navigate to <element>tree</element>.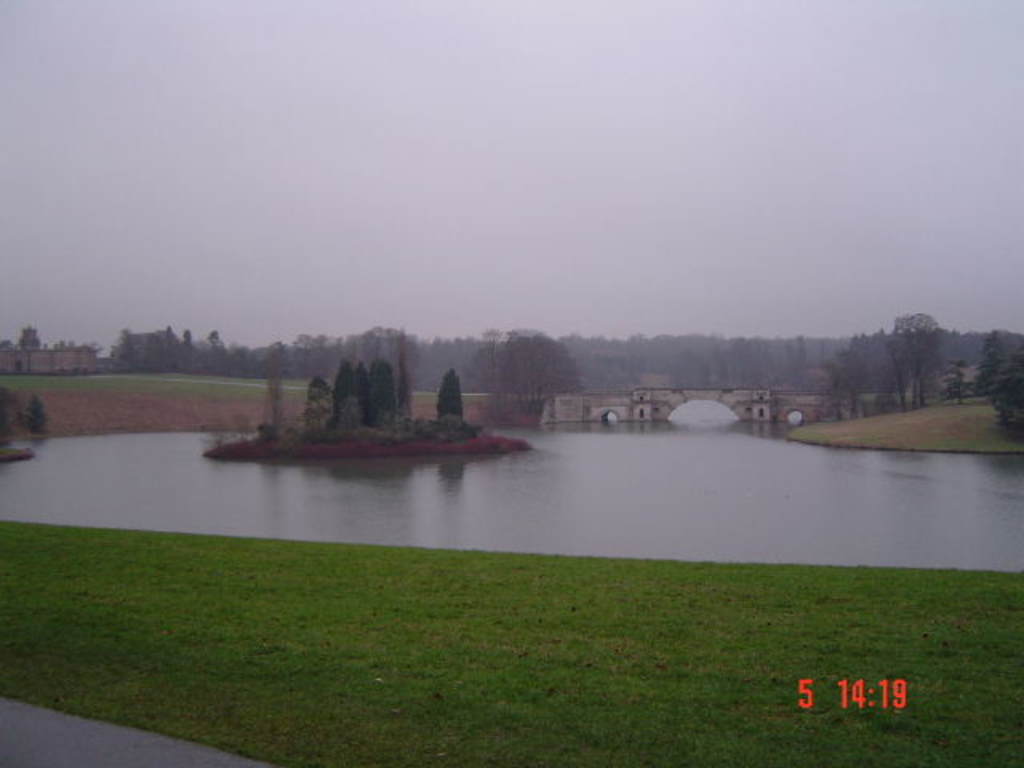
Navigation target: [437, 368, 470, 427].
